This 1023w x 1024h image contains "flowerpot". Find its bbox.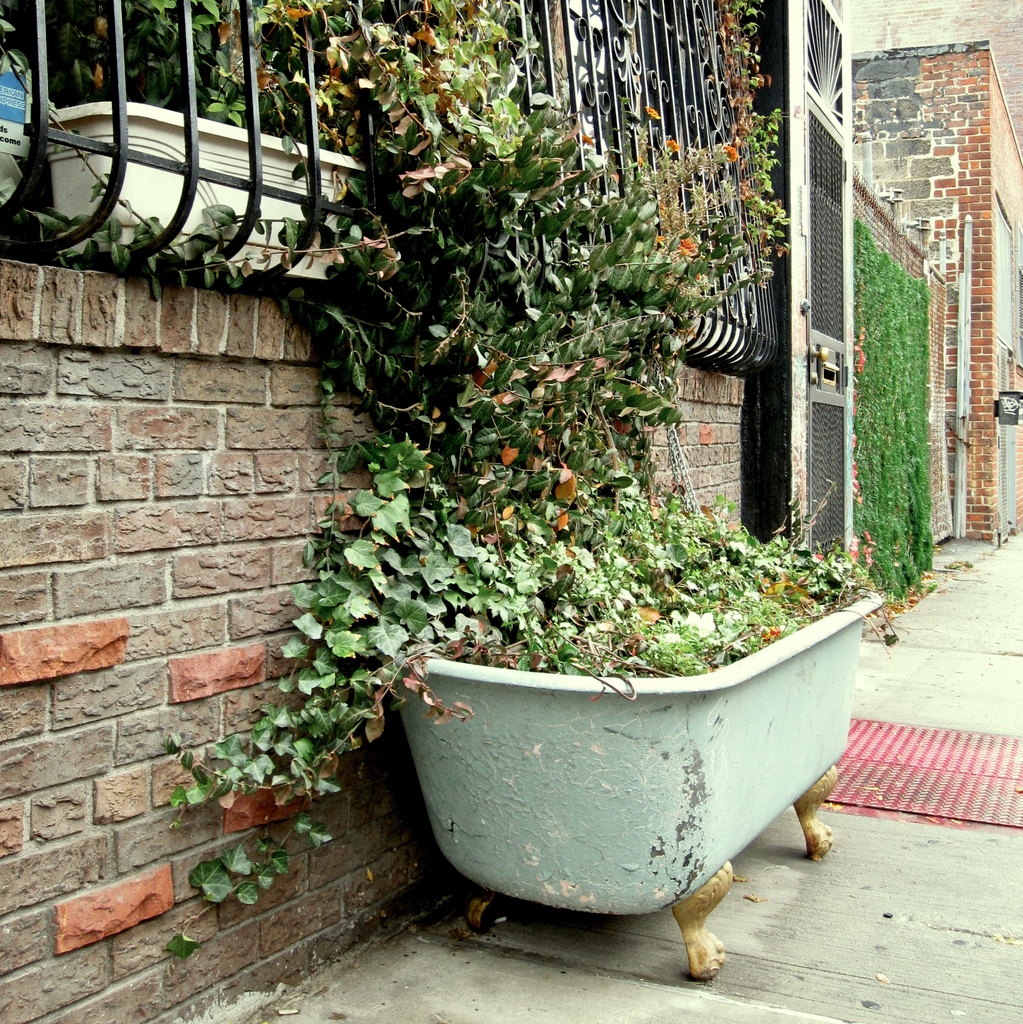
{"x1": 394, "y1": 584, "x2": 905, "y2": 934}.
